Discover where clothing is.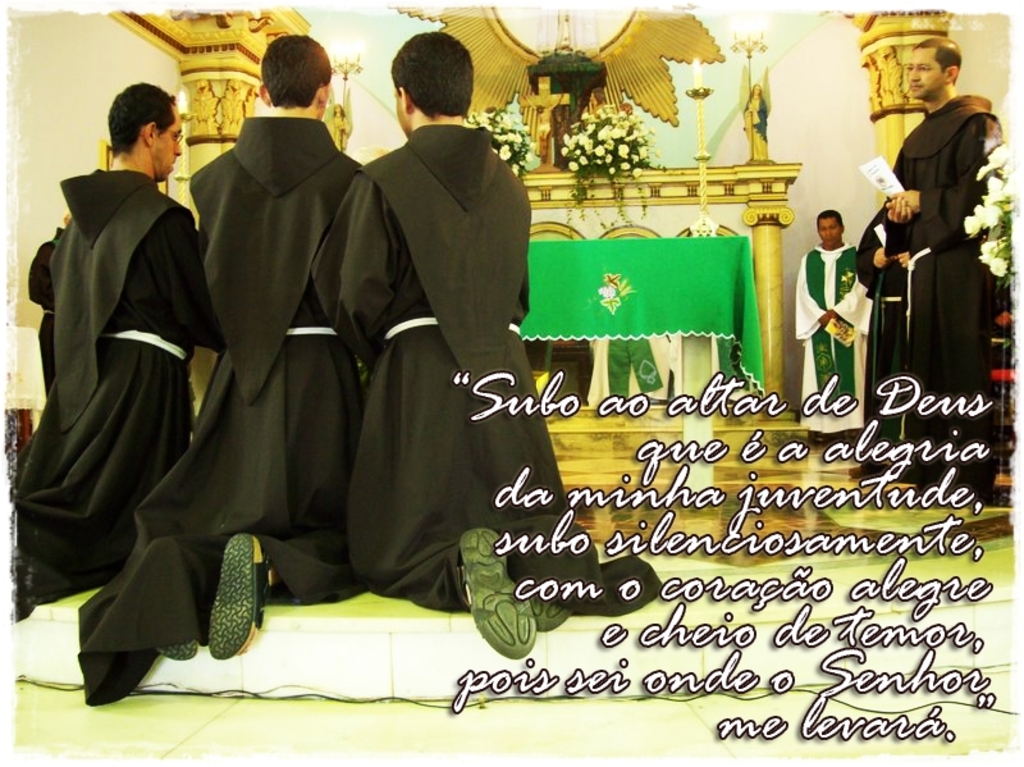
Discovered at (left=340, top=69, right=554, bottom=639).
